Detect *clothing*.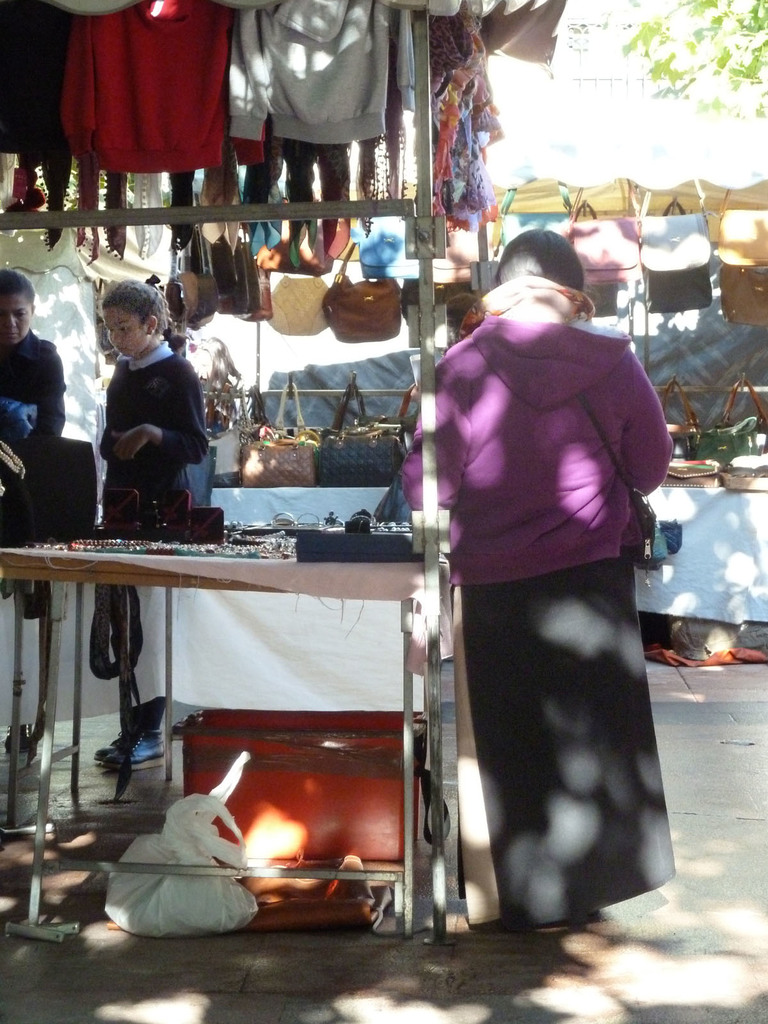
Detected at bbox=(399, 280, 681, 929).
